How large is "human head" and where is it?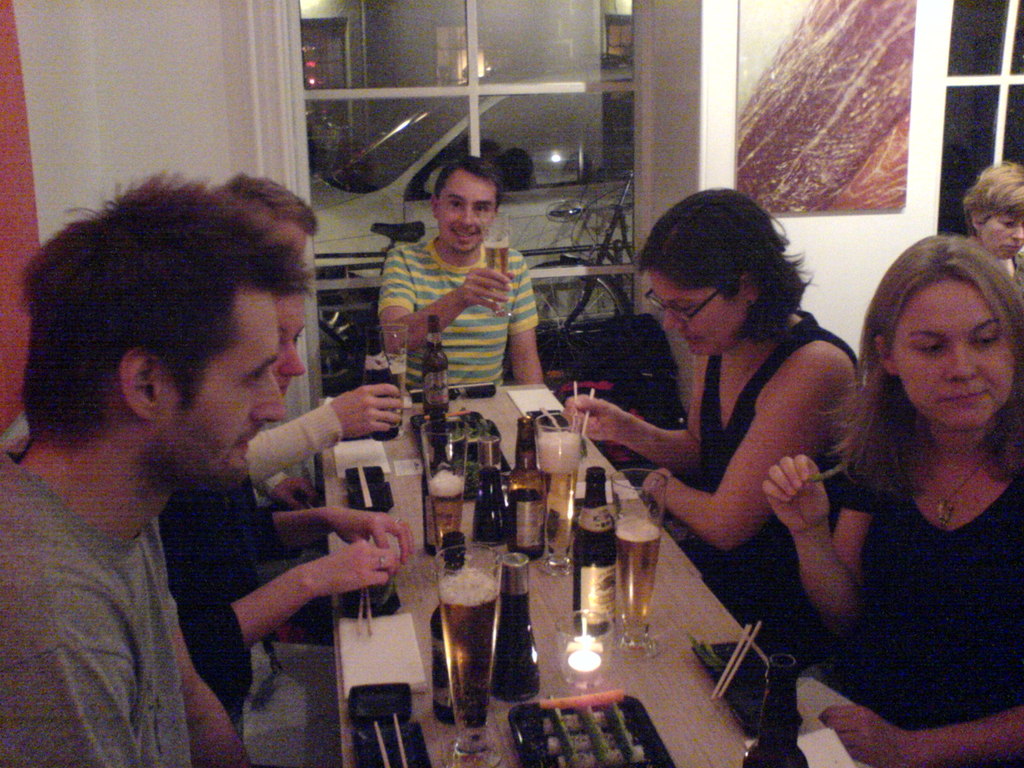
Bounding box: locate(639, 185, 804, 361).
